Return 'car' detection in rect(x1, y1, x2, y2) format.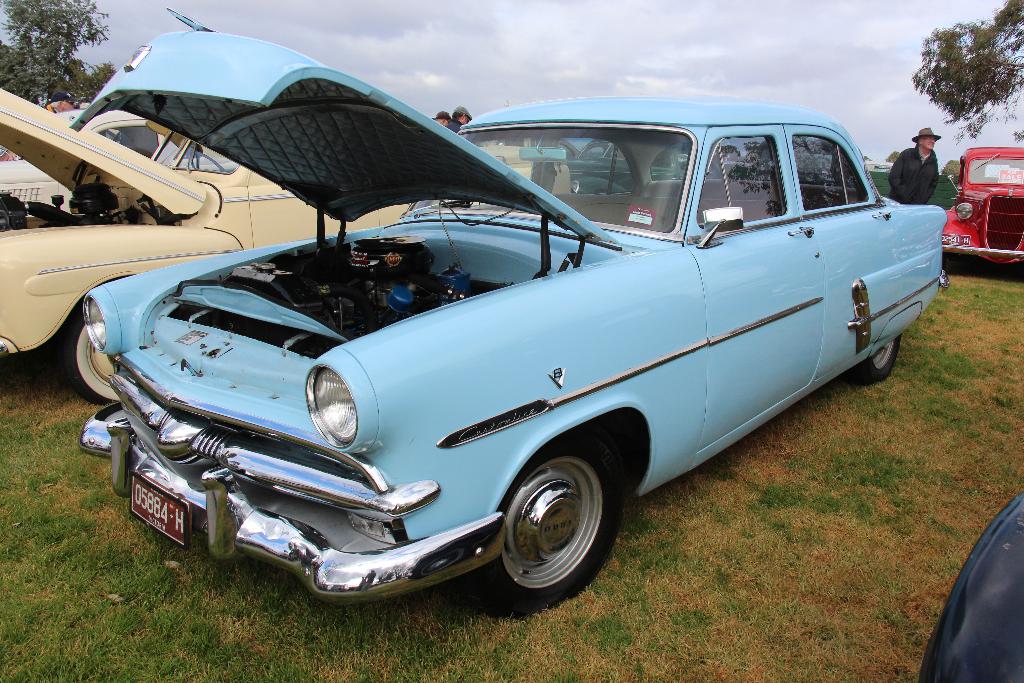
rect(474, 138, 594, 169).
